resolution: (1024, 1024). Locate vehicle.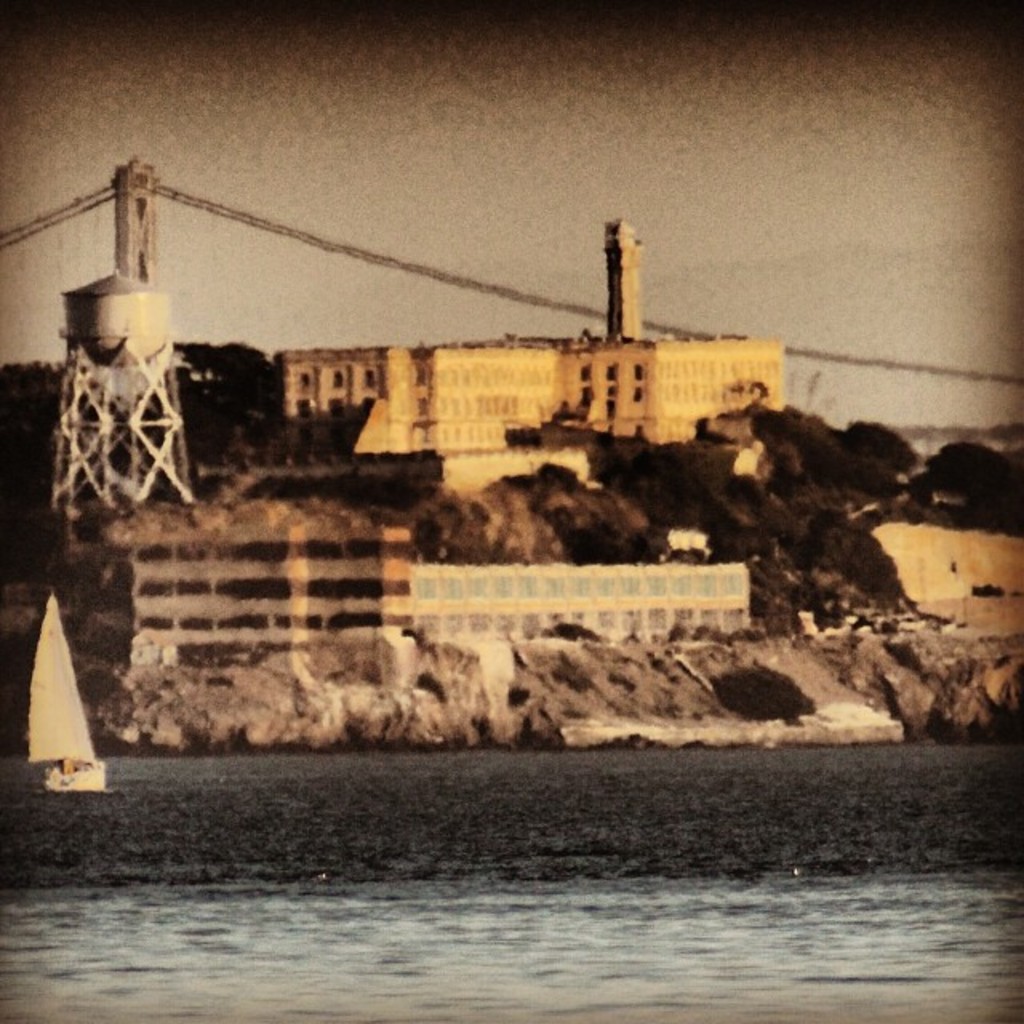
[x1=24, y1=586, x2=110, y2=787].
